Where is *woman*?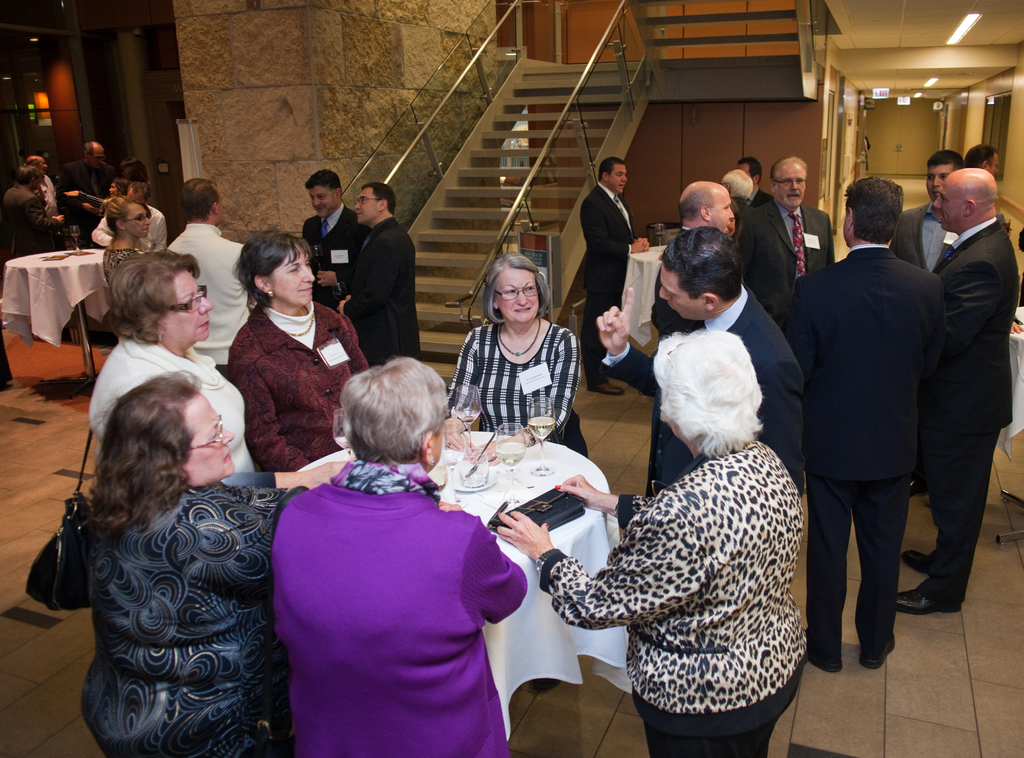
detection(48, 303, 296, 749).
